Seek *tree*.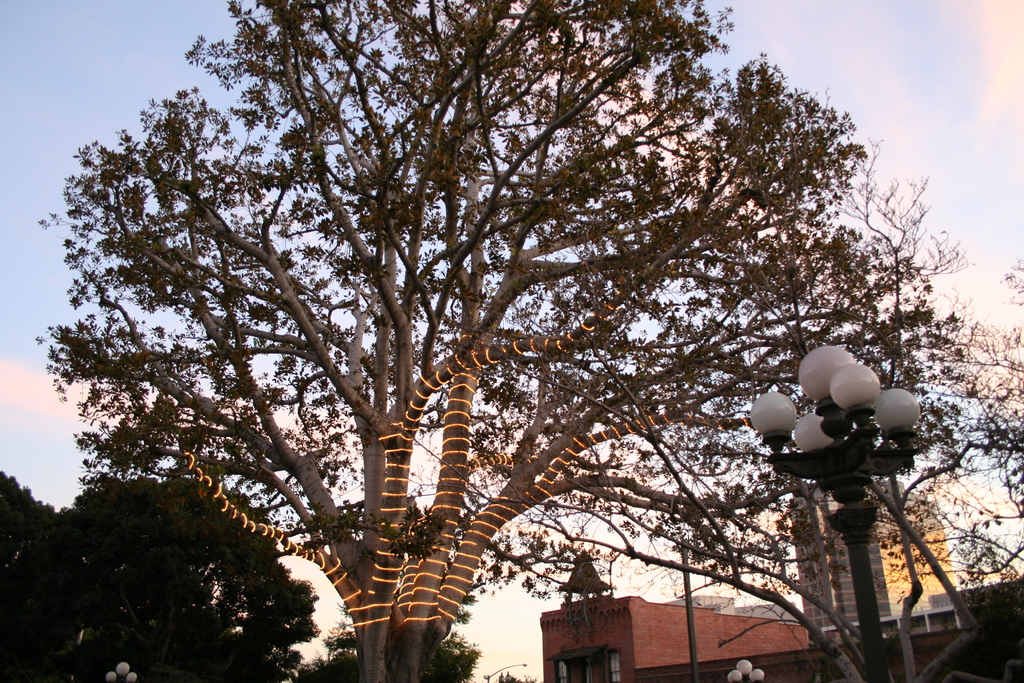
select_region(293, 588, 478, 682).
